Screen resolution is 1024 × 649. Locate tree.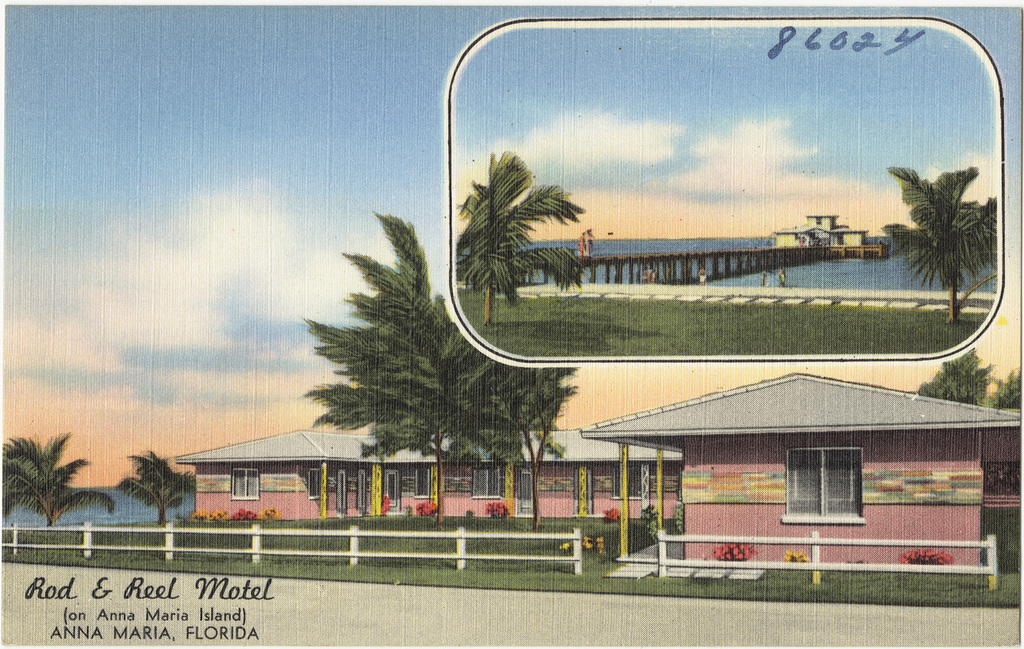
Rect(920, 350, 987, 401).
